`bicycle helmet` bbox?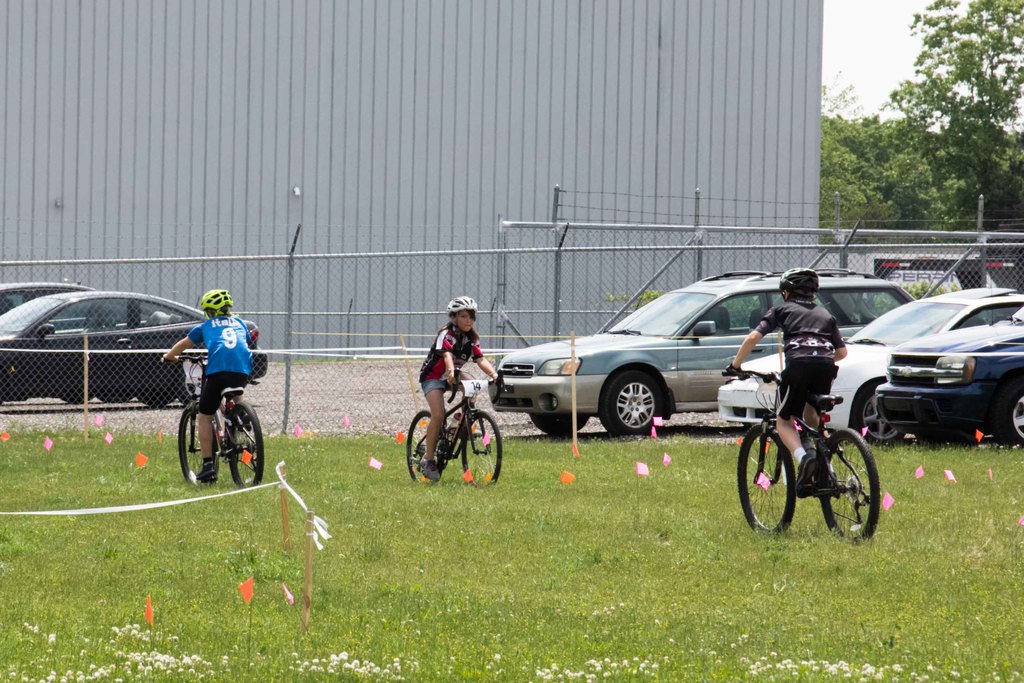
<region>445, 297, 476, 317</region>
